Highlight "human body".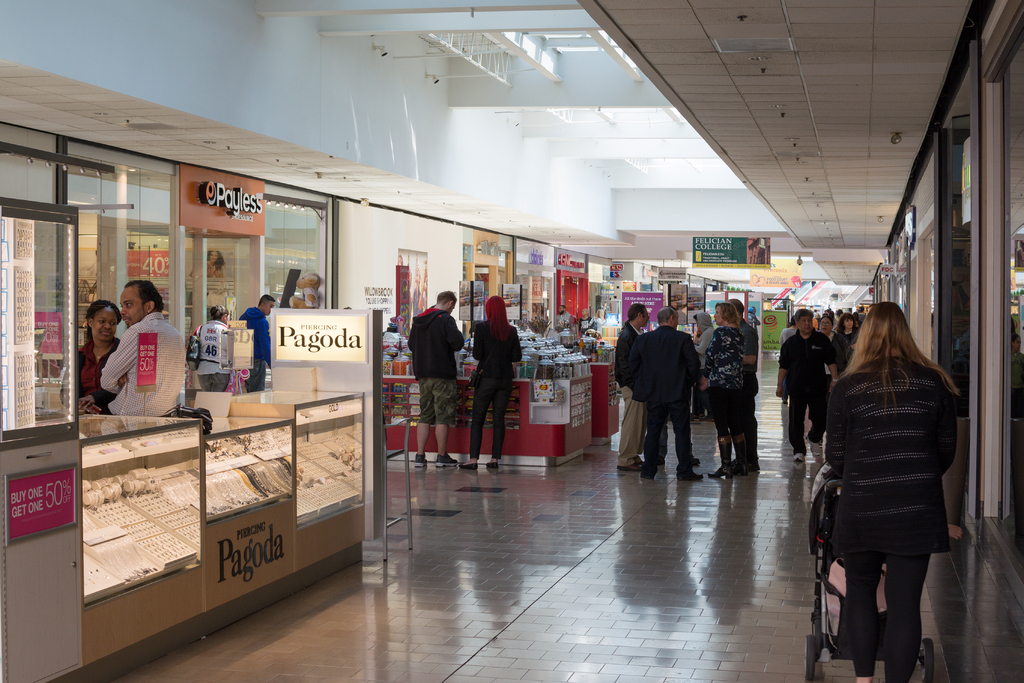
Highlighted region: Rect(59, 299, 120, 416).
